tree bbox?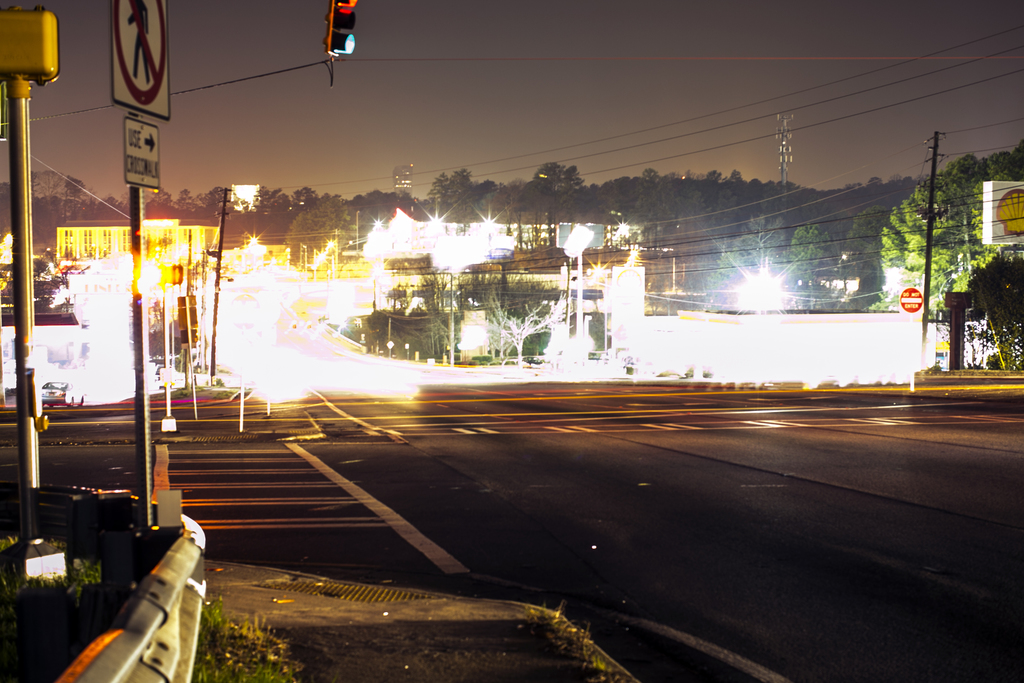
<region>479, 287, 577, 356</region>
